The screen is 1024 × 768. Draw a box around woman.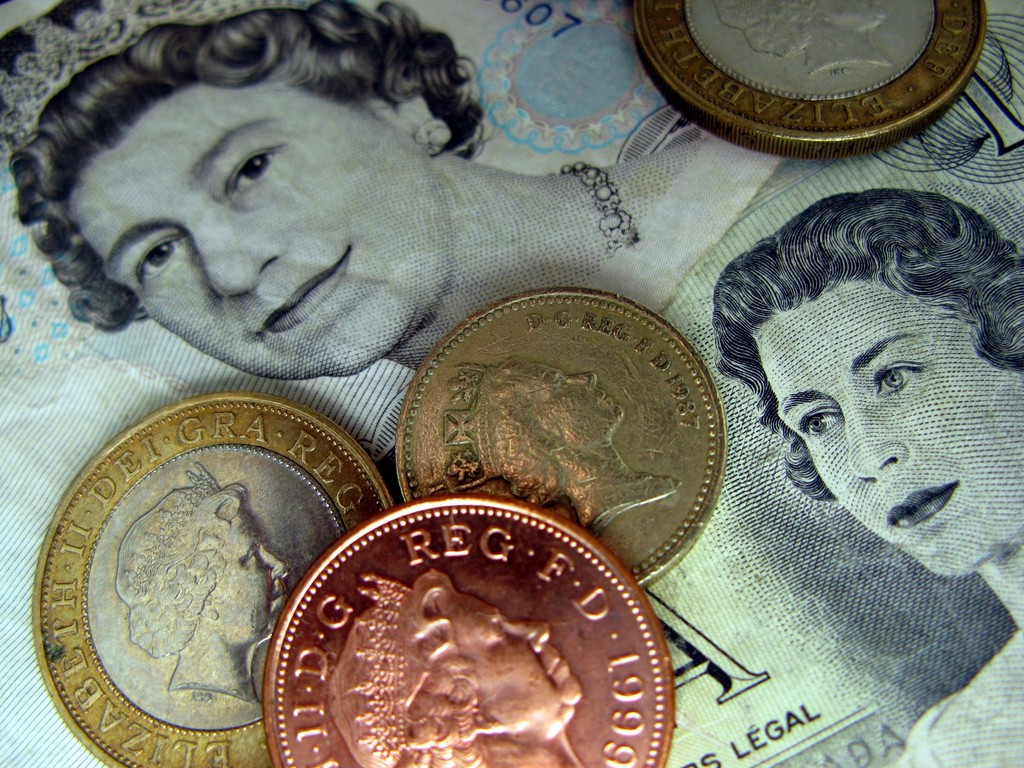
727,193,1023,767.
